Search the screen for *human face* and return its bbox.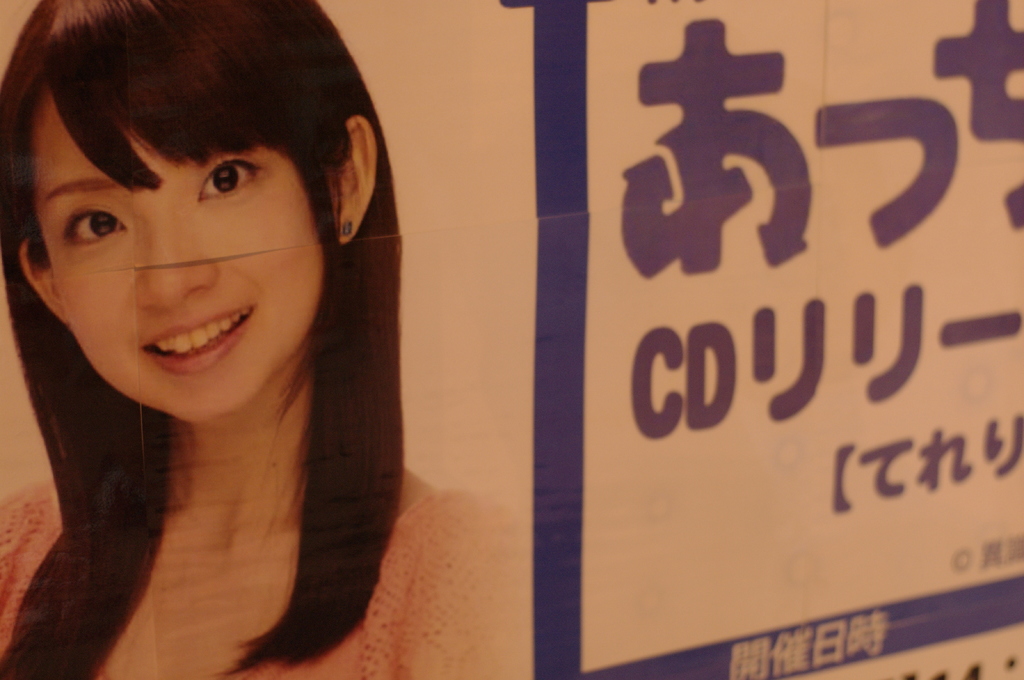
Found: <bbox>34, 88, 328, 418</bbox>.
